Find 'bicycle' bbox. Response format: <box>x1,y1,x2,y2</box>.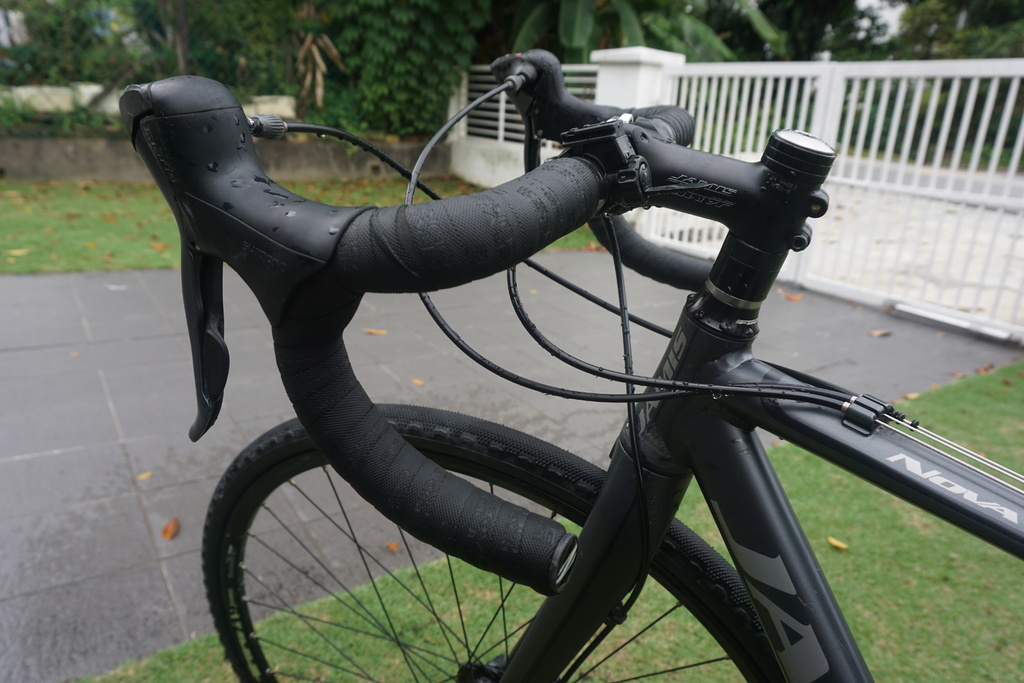
<box>132,27,1023,682</box>.
